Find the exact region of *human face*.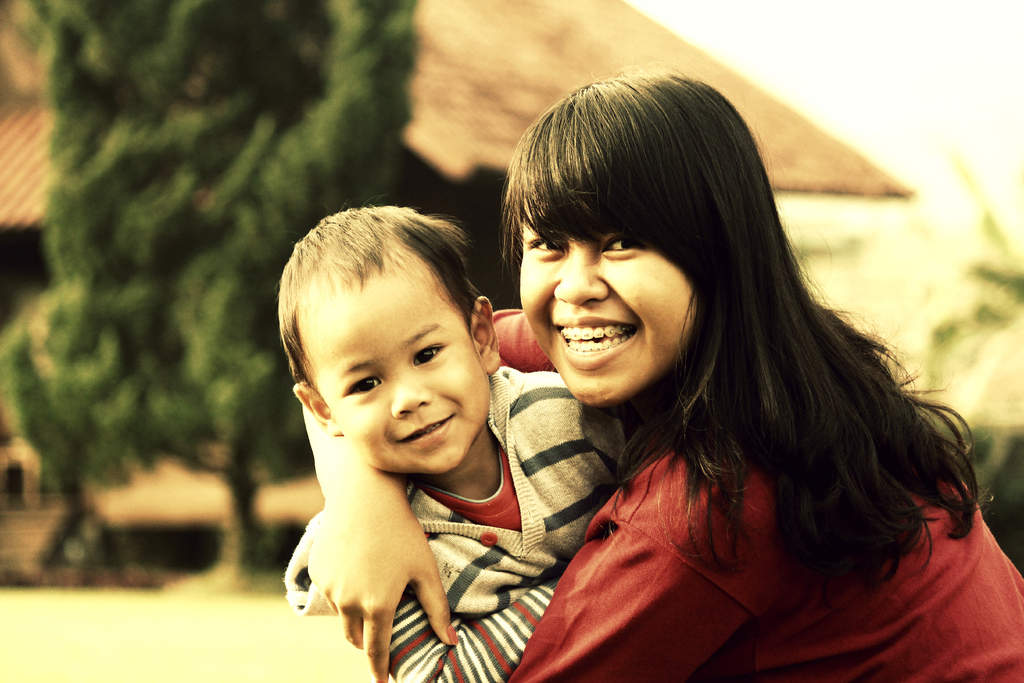
Exact region: bbox=[519, 223, 696, 409].
